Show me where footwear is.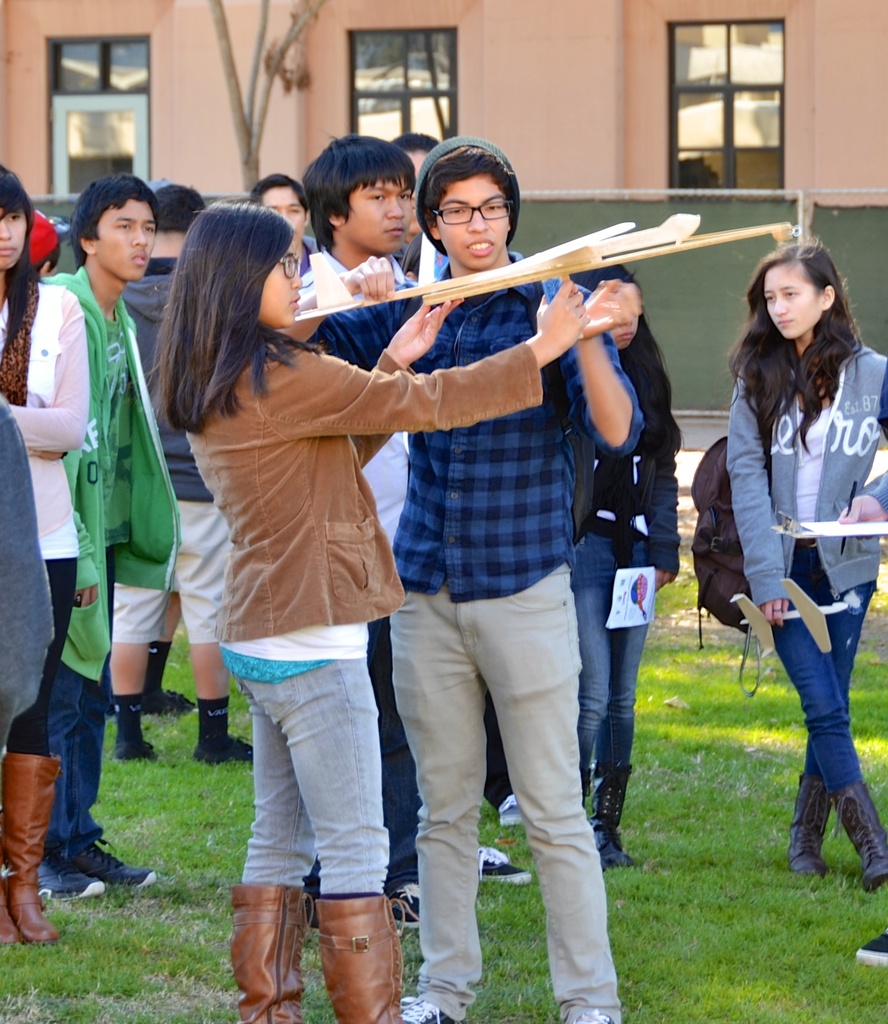
footwear is at 594,758,642,874.
